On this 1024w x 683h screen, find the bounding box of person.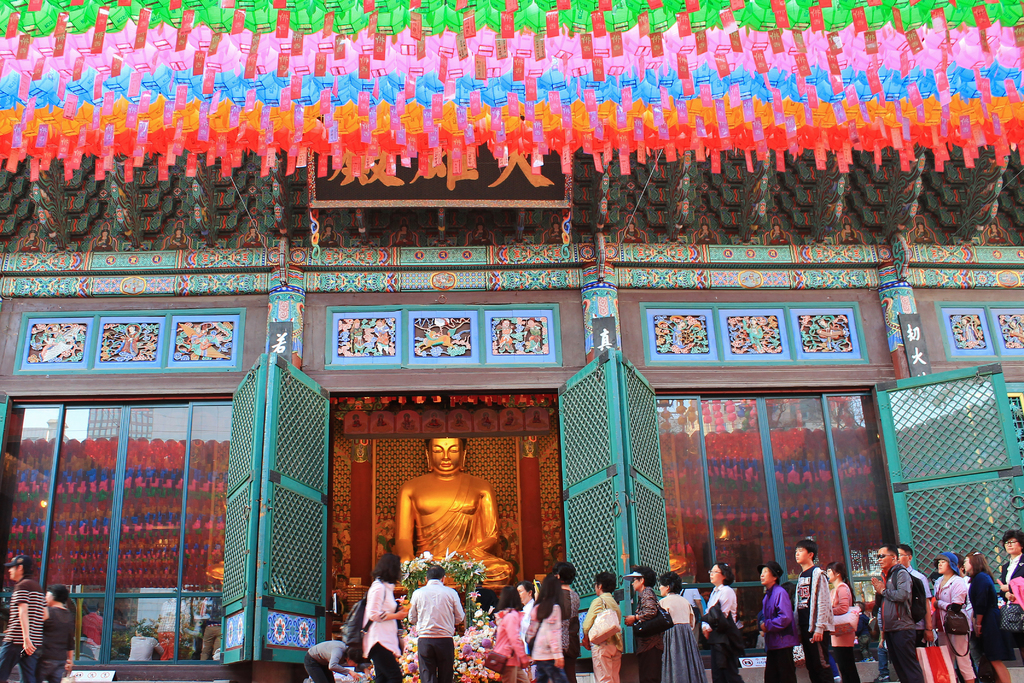
Bounding box: pyautogui.locateOnScreen(408, 564, 466, 682).
